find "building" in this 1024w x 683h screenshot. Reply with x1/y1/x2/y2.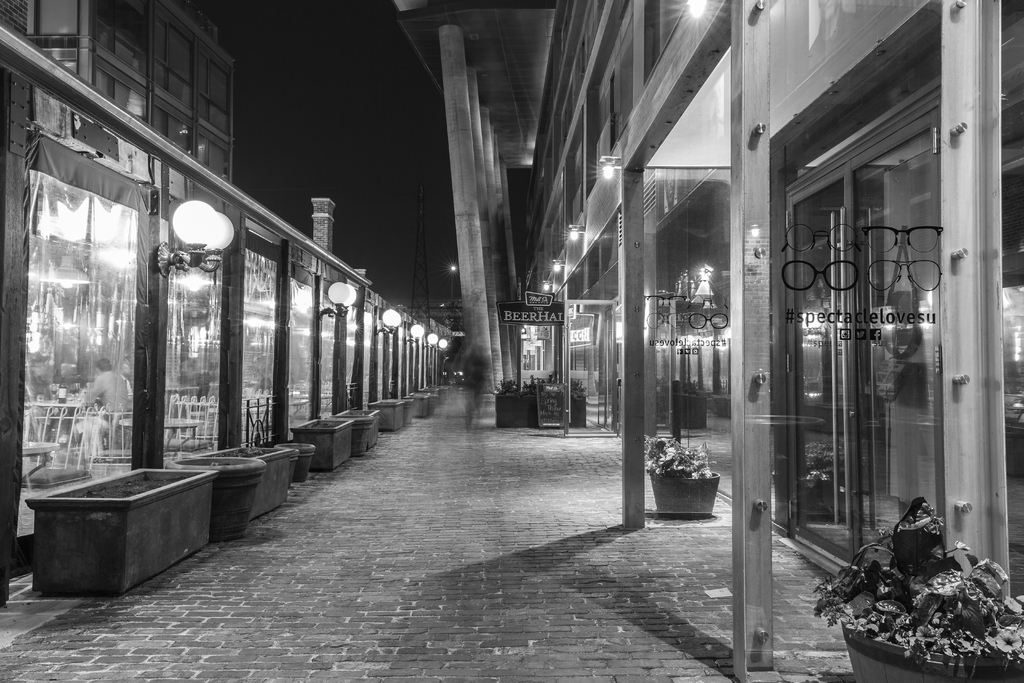
387/0/1023/682.
